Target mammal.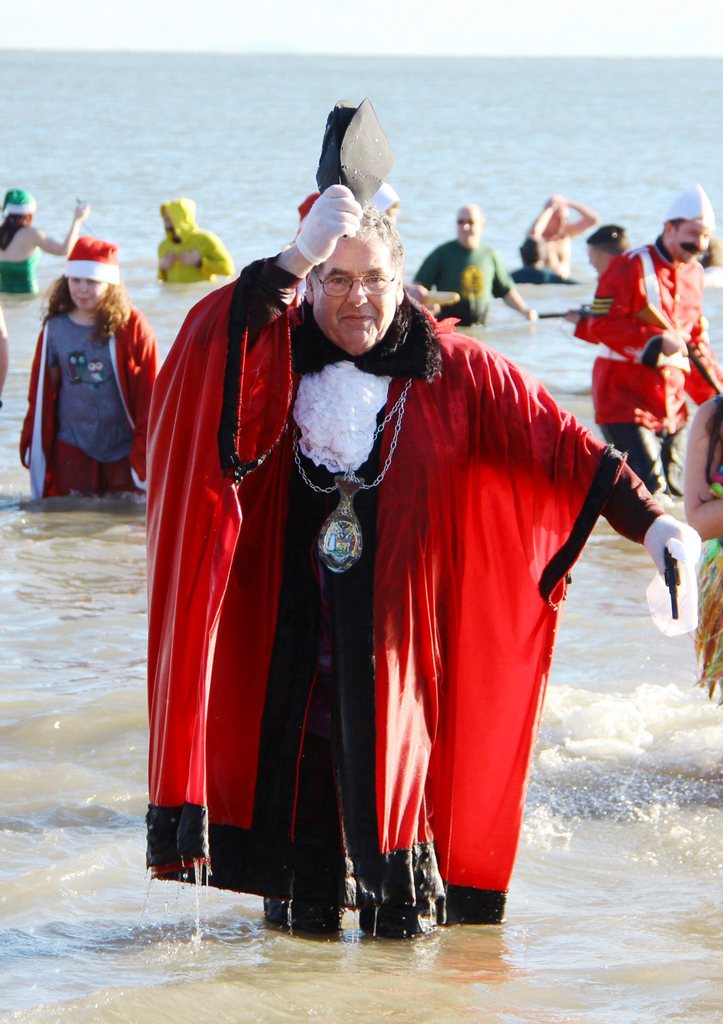
Target region: (298, 180, 457, 317).
